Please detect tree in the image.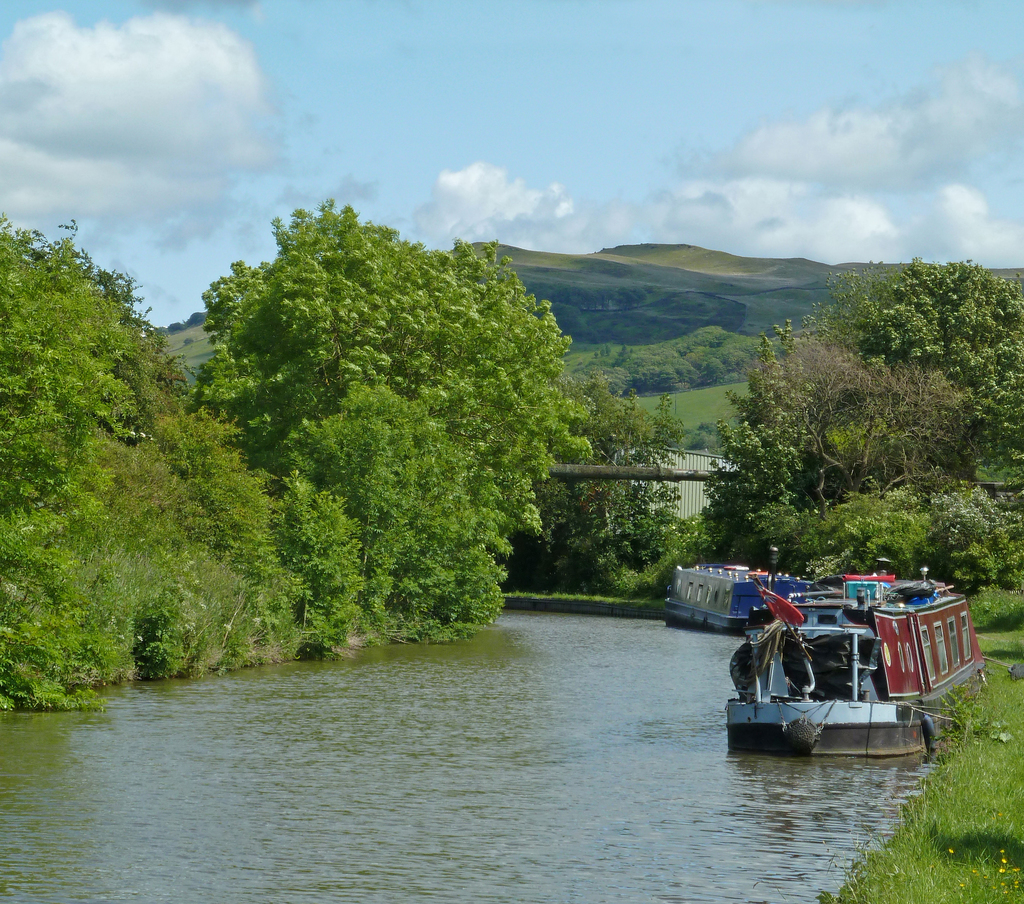
select_region(0, 229, 221, 701).
